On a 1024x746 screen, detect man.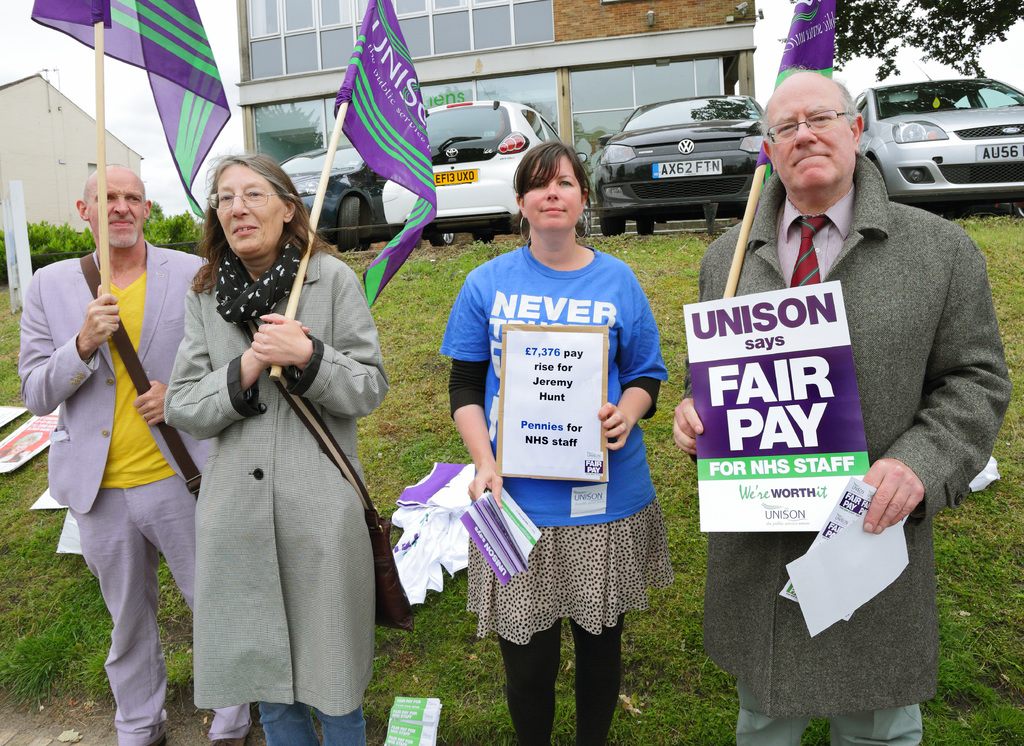
(left=33, top=161, right=201, bottom=712).
